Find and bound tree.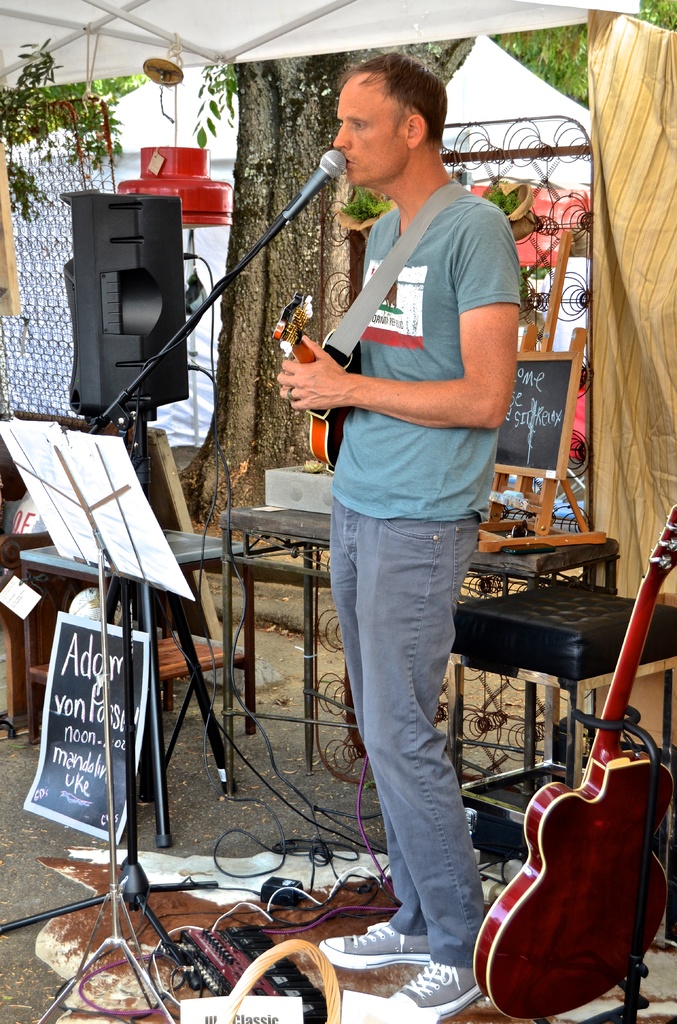
Bound: Rect(190, 0, 676, 538).
